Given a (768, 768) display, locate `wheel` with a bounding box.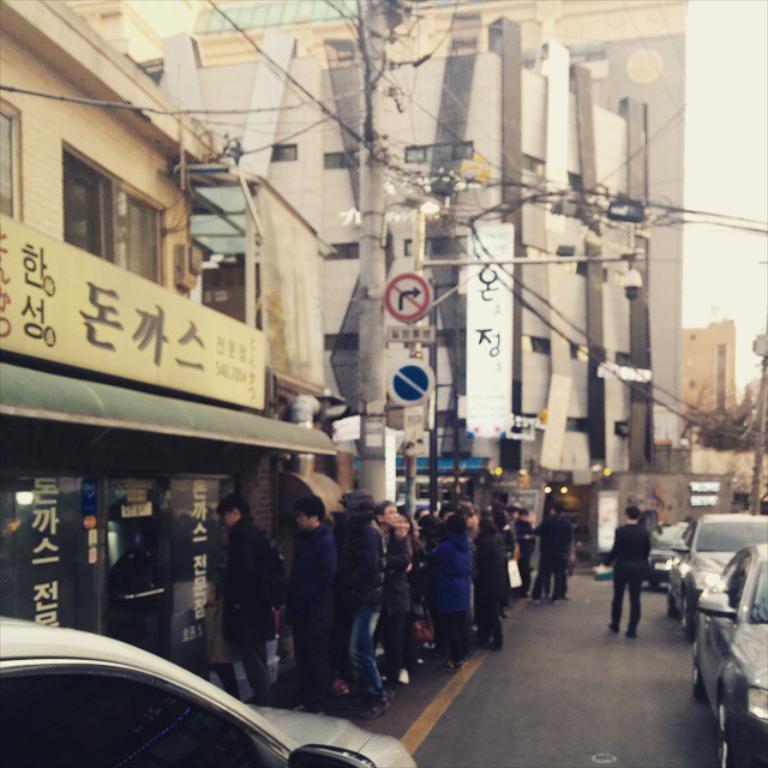
Located: (left=692, top=640, right=704, bottom=701).
